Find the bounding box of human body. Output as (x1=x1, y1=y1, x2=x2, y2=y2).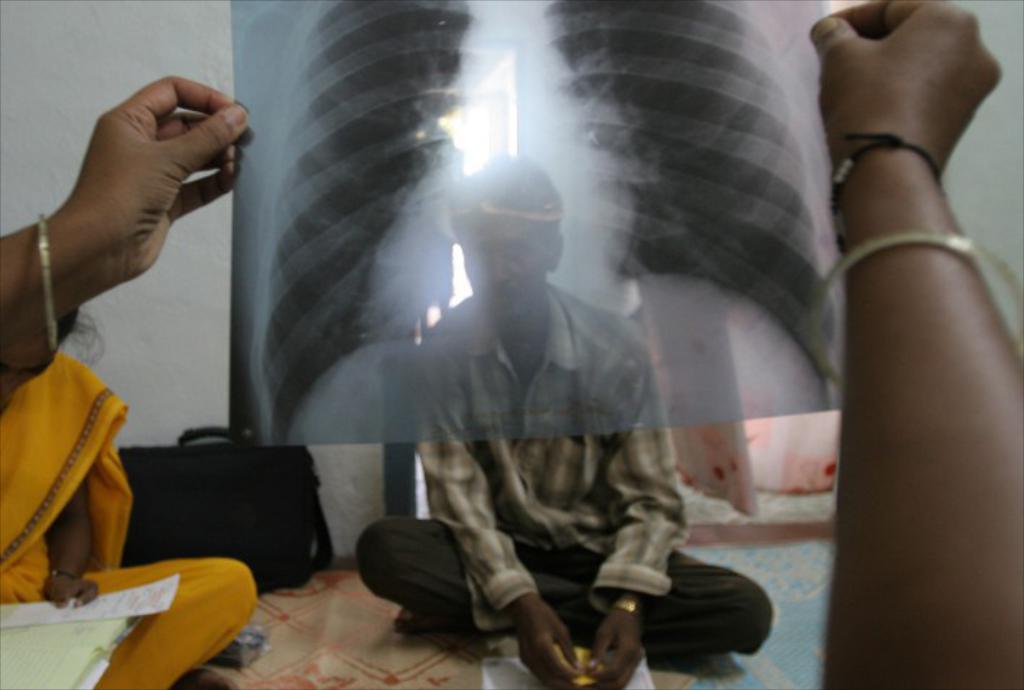
(x1=0, y1=0, x2=1023, y2=689).
